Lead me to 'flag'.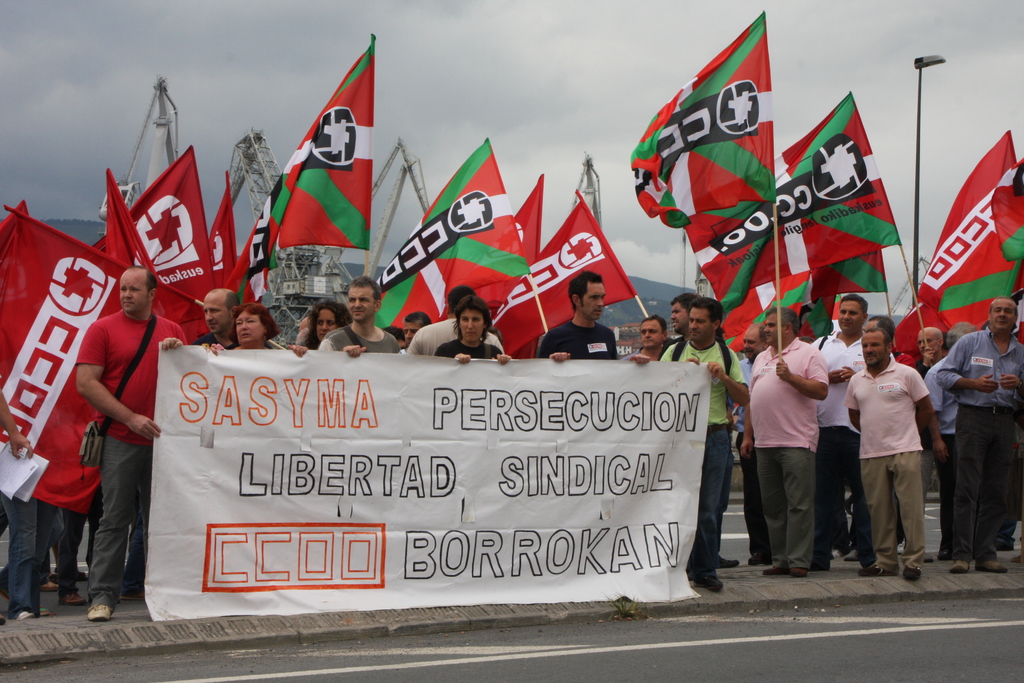
Lead to 362:131:533:349.
